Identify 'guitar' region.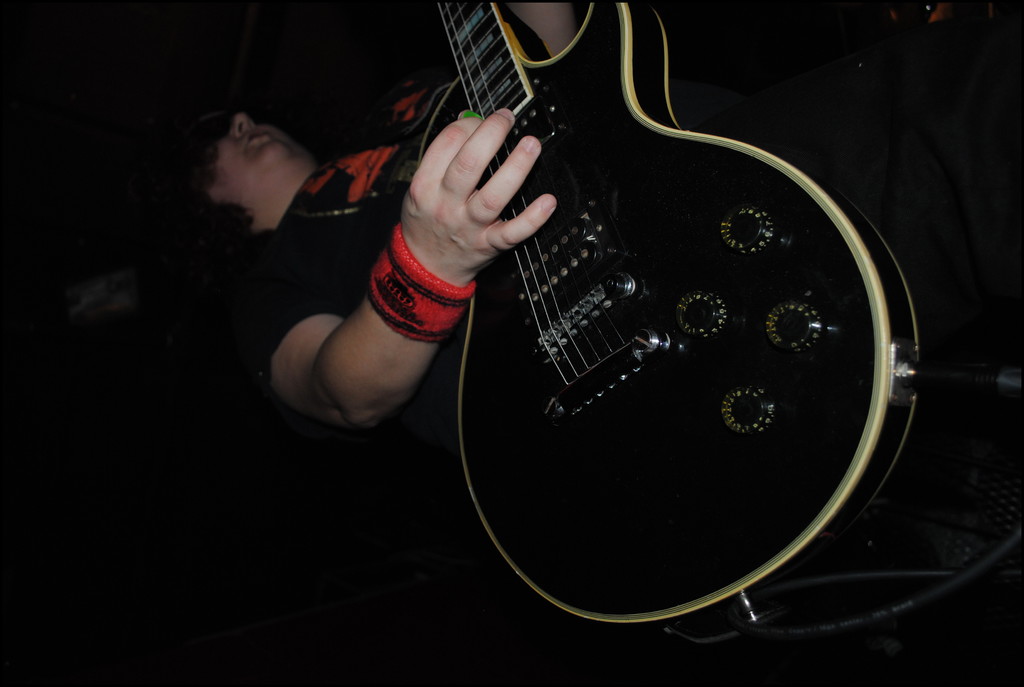
Region: (413,0,928,668).
